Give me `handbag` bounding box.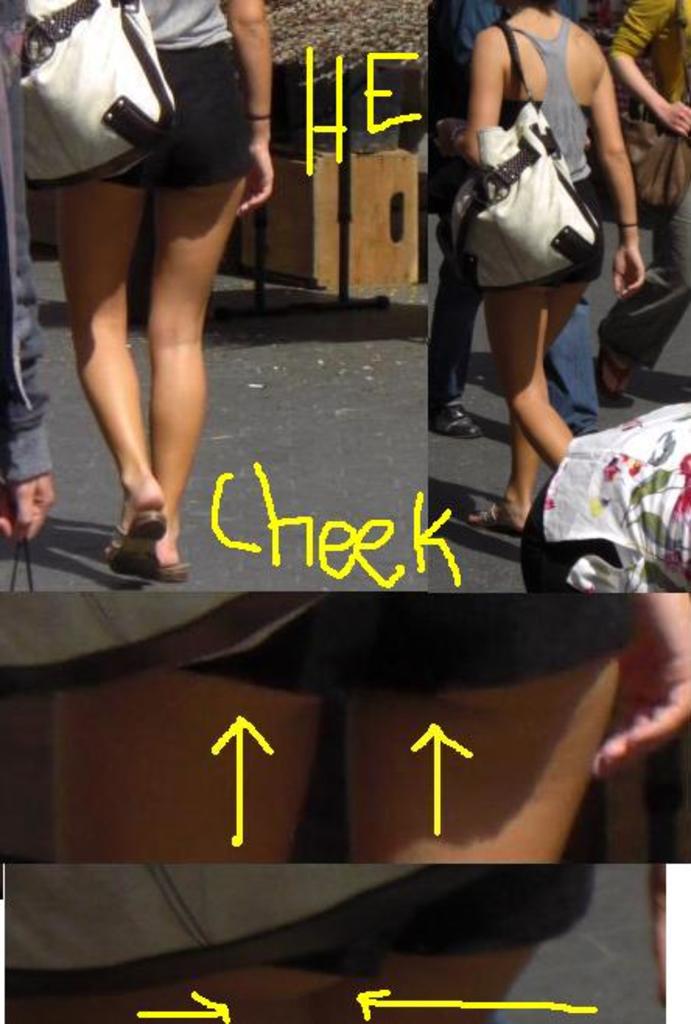
459, 16, 604, 294.
